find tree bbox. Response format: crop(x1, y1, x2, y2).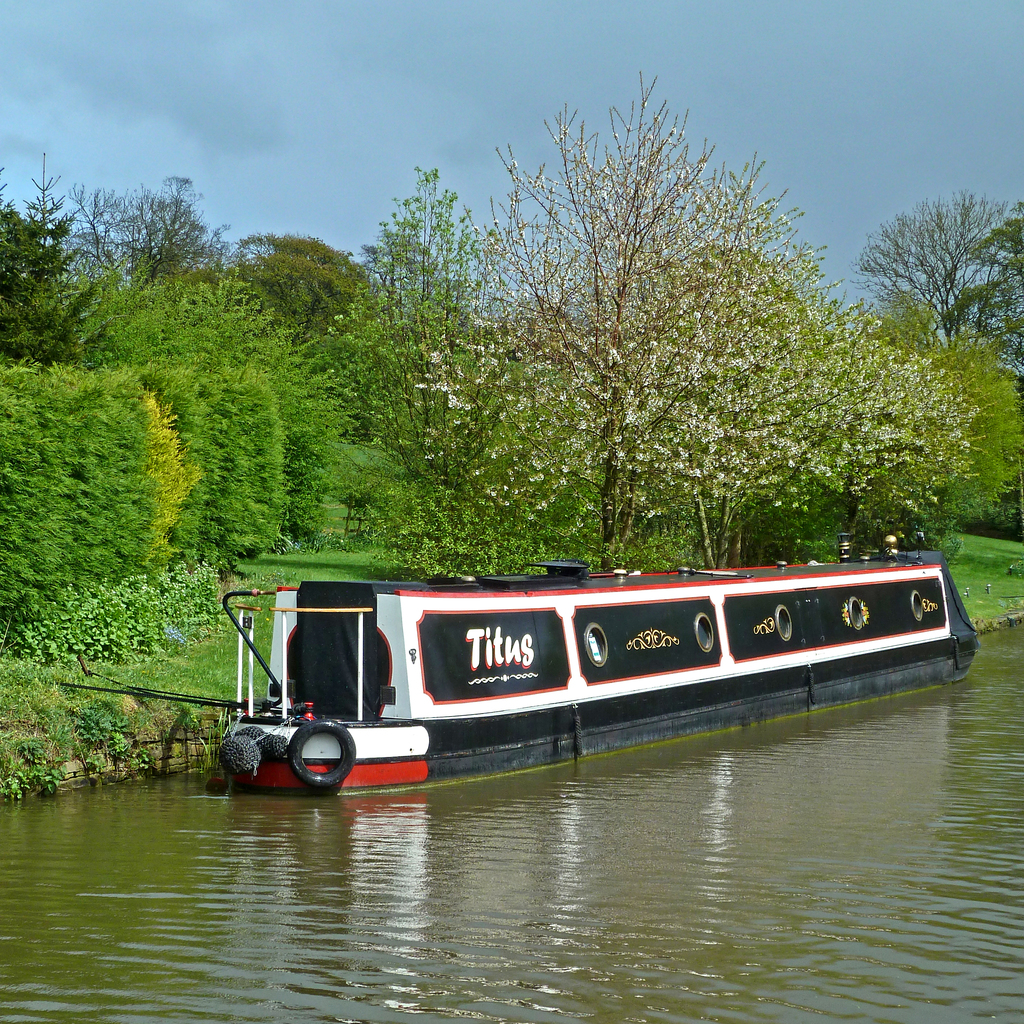
crop(388, 133, 900, 520).
